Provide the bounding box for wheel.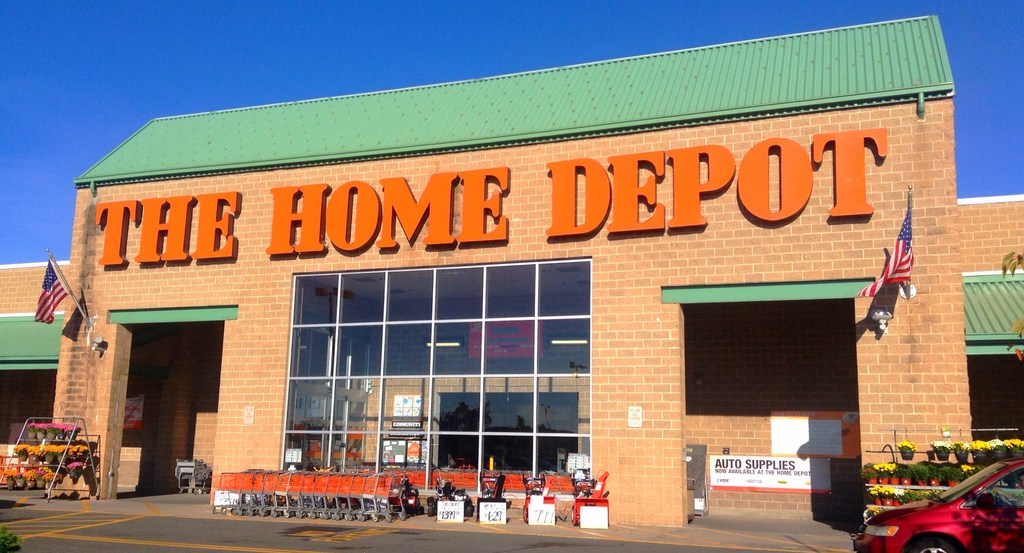
(left=911, top=540, right=954, bottom=552).
